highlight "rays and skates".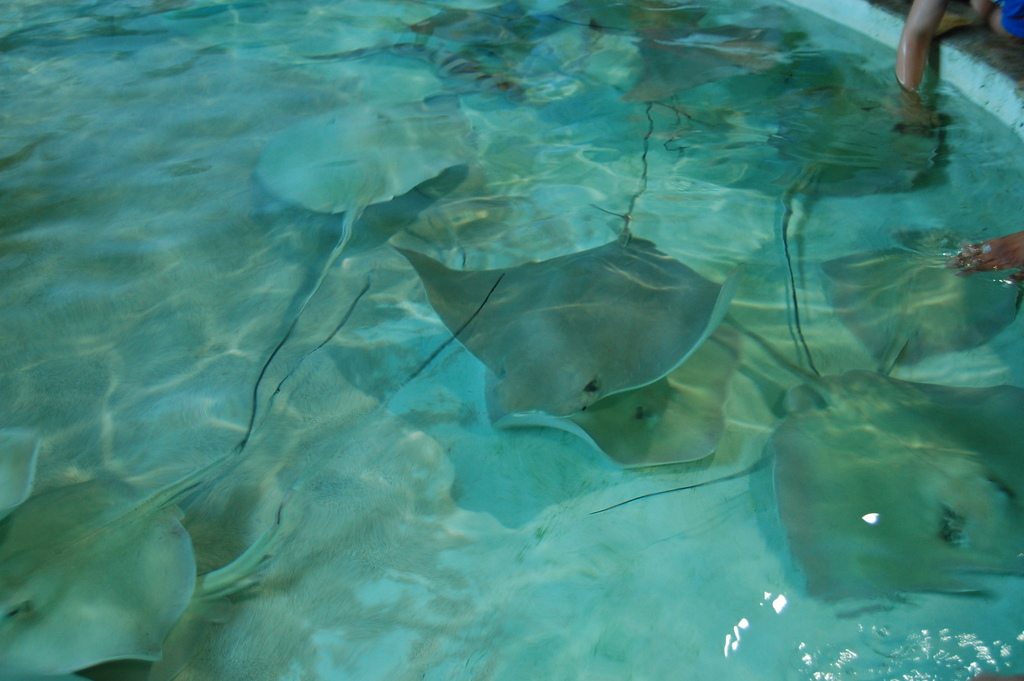
Highlighted region: [left=401, top=104, right=736, bottom=415].
